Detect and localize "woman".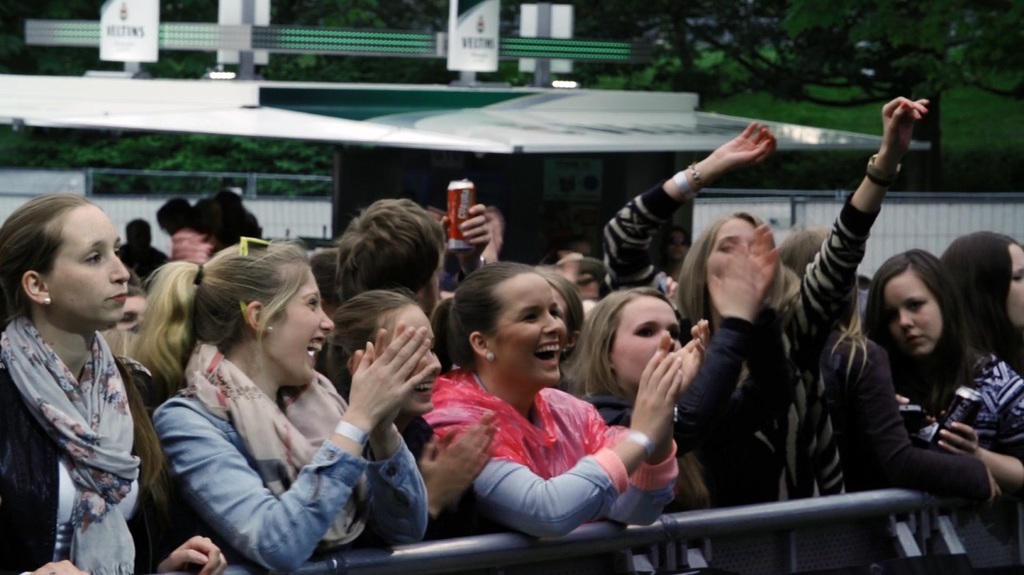
Localized at region(425, 263, 711, 544).
